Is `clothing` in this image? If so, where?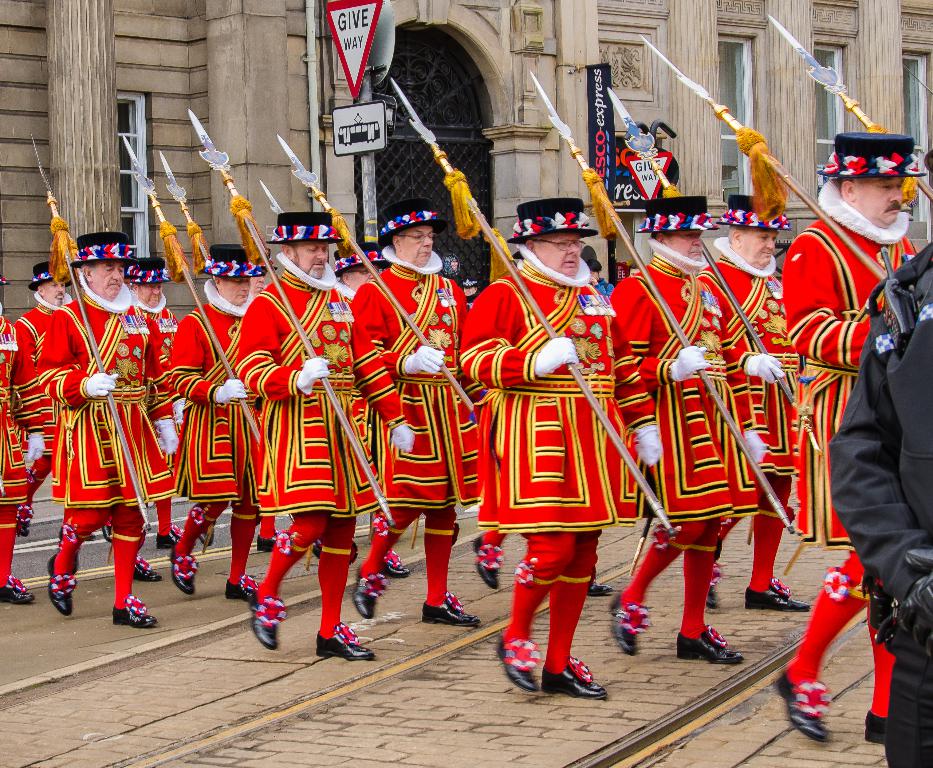
Yes, at <bbox>349, 247, 465, 521</bbox>.
